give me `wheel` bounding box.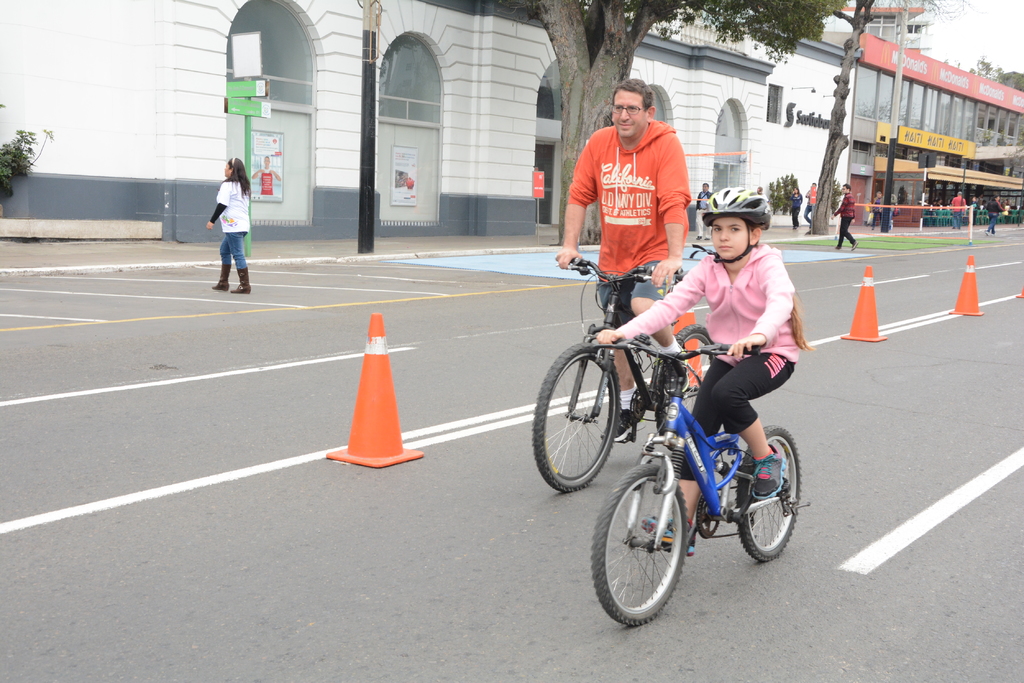
(x1=591, y1=458, x2=691, y2=629).
